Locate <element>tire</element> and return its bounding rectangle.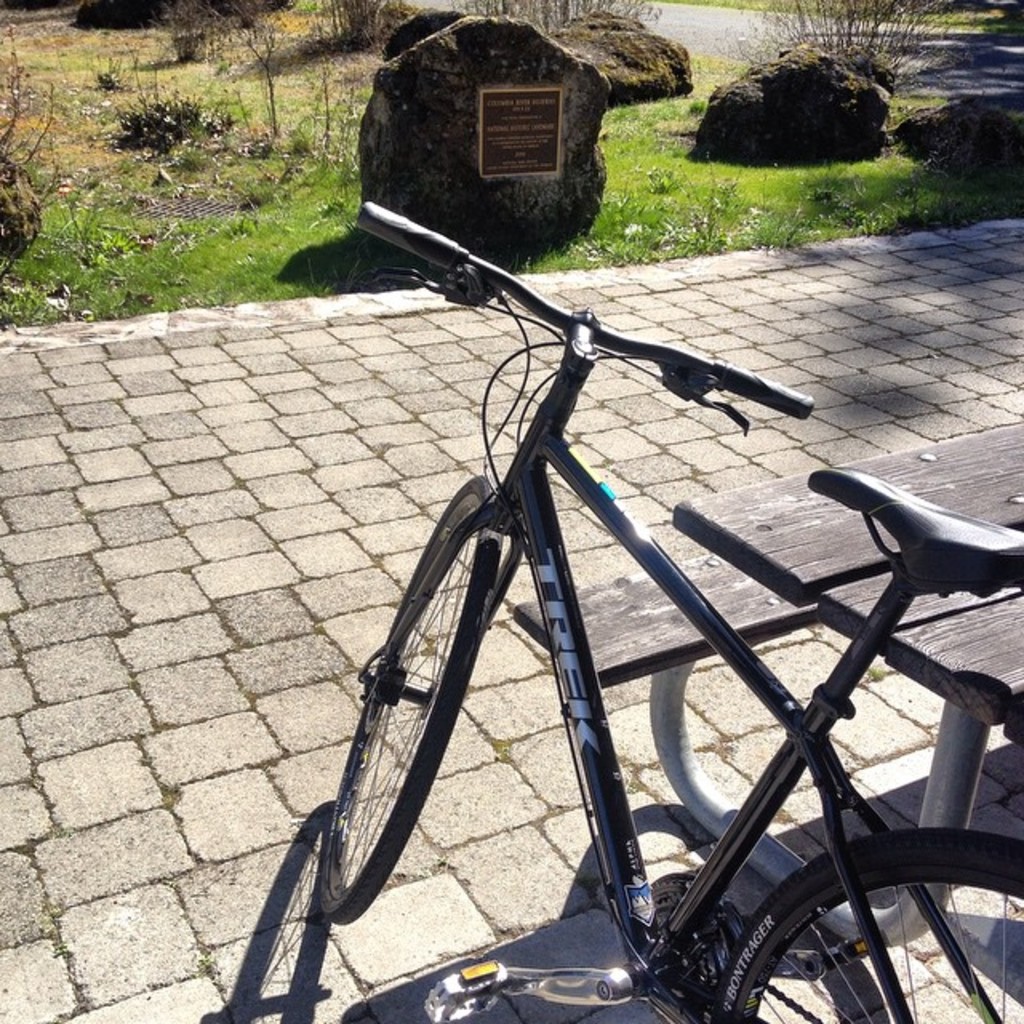
region(322, 462, 501, 944).
